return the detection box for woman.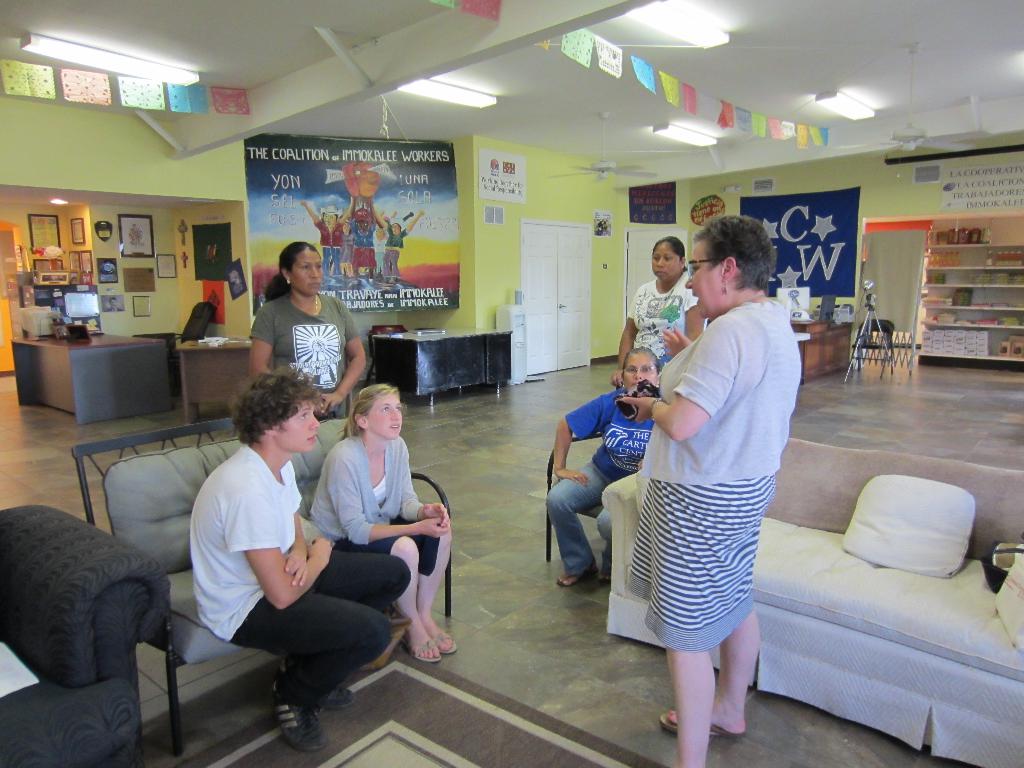
select_region(309, 385, 451, 662).
